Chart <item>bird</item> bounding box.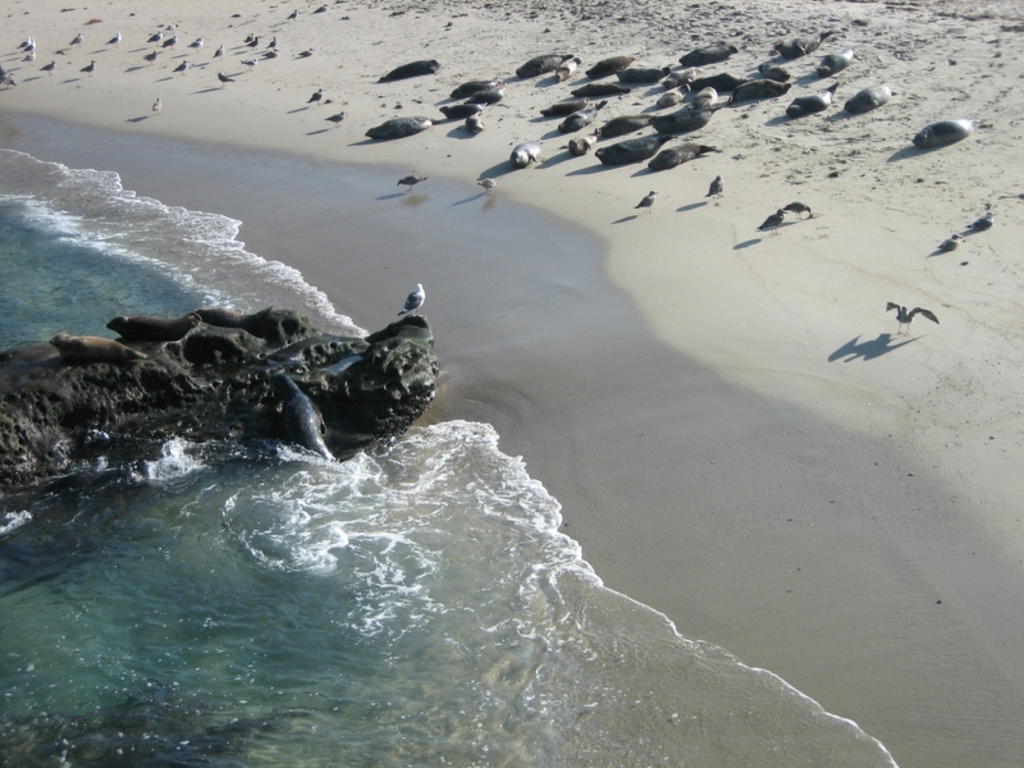
Charted: {"x1": 782, "y1": 202, "x2": 809, "y2": 221}.
